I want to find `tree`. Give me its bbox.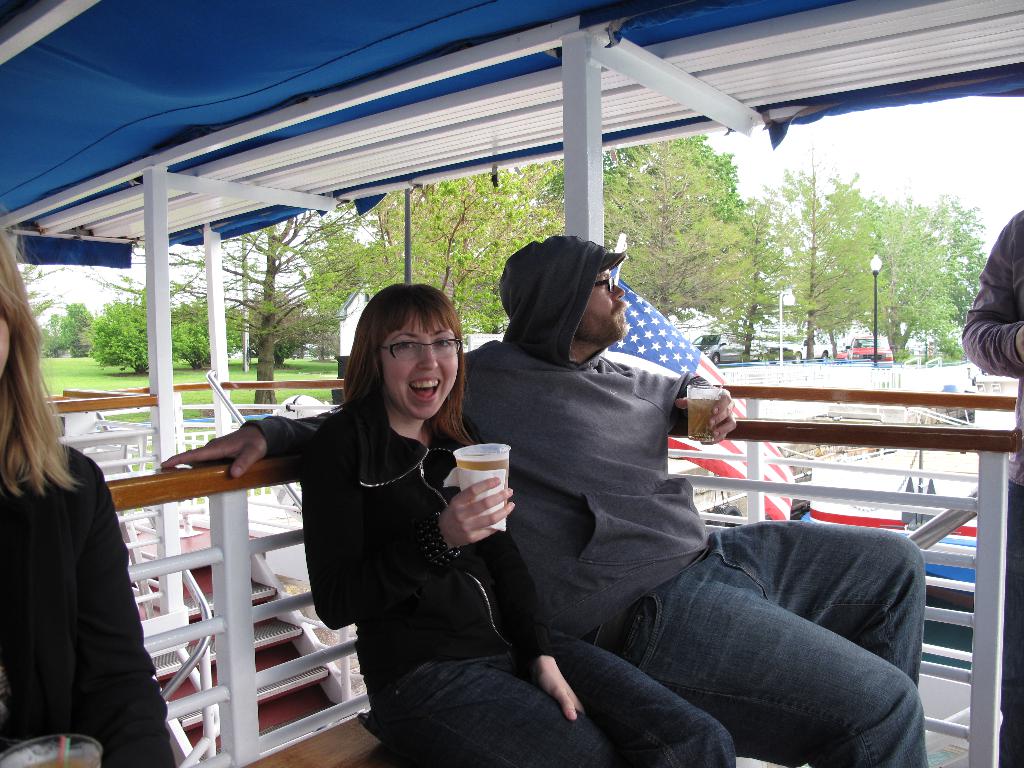
345, 169, 505, 352.
